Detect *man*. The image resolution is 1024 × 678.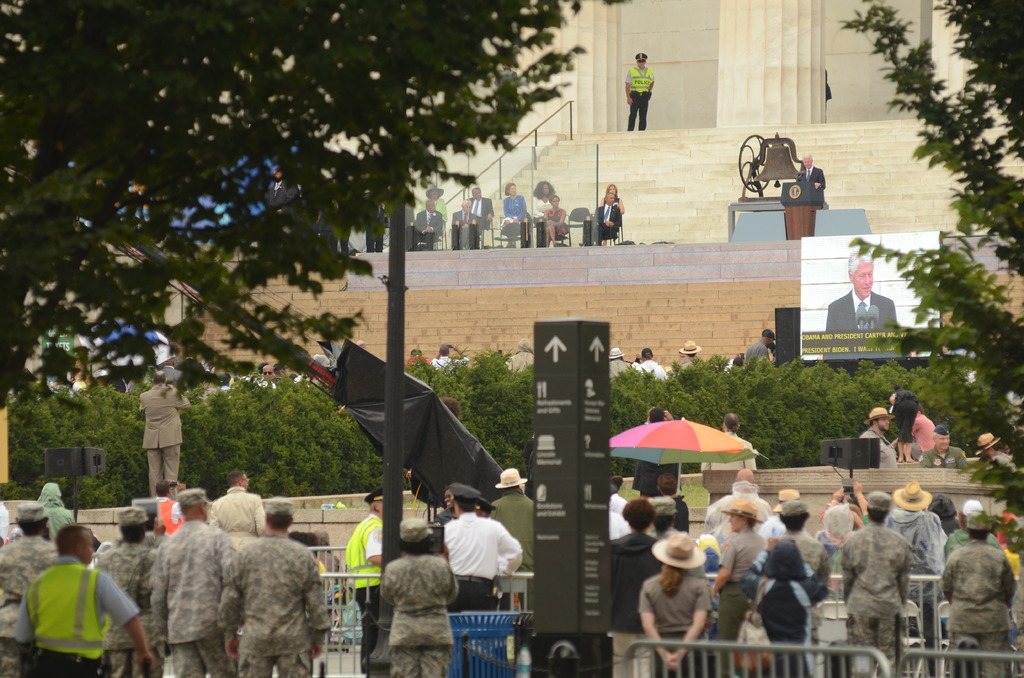
box=[861, 407, 900, 471].
